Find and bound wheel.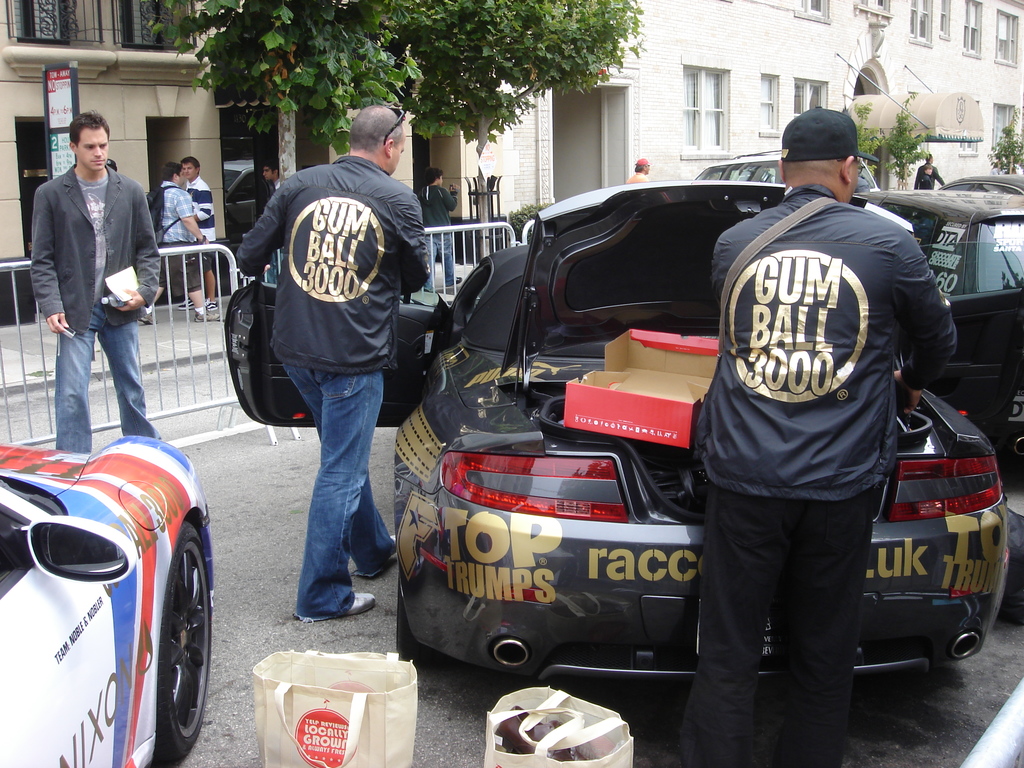
Bound: (left=152, top=520, right=212, bottom=767).
